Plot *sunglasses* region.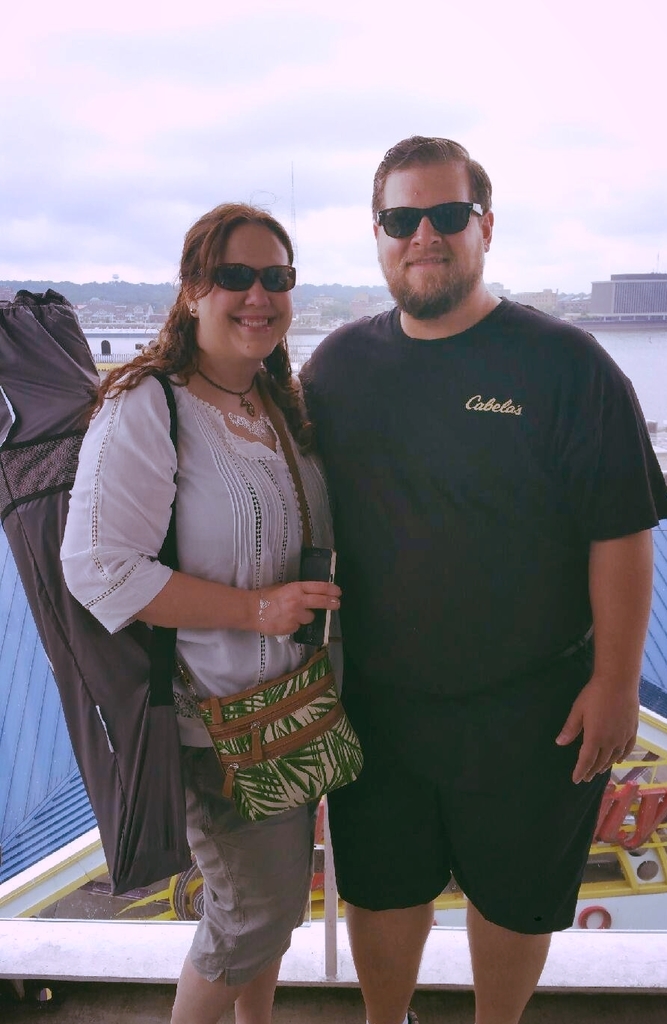
Plotted at locate(372, 202, 488, 237).
